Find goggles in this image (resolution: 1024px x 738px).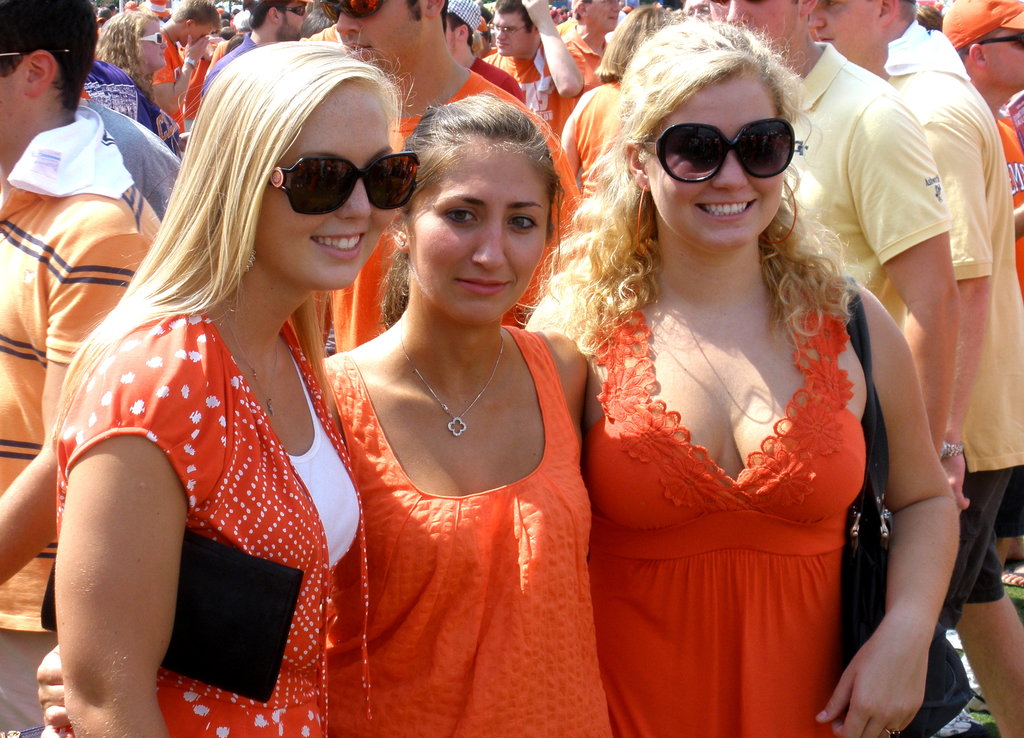
x1=273, y1=161, x2=431, y2=215.
